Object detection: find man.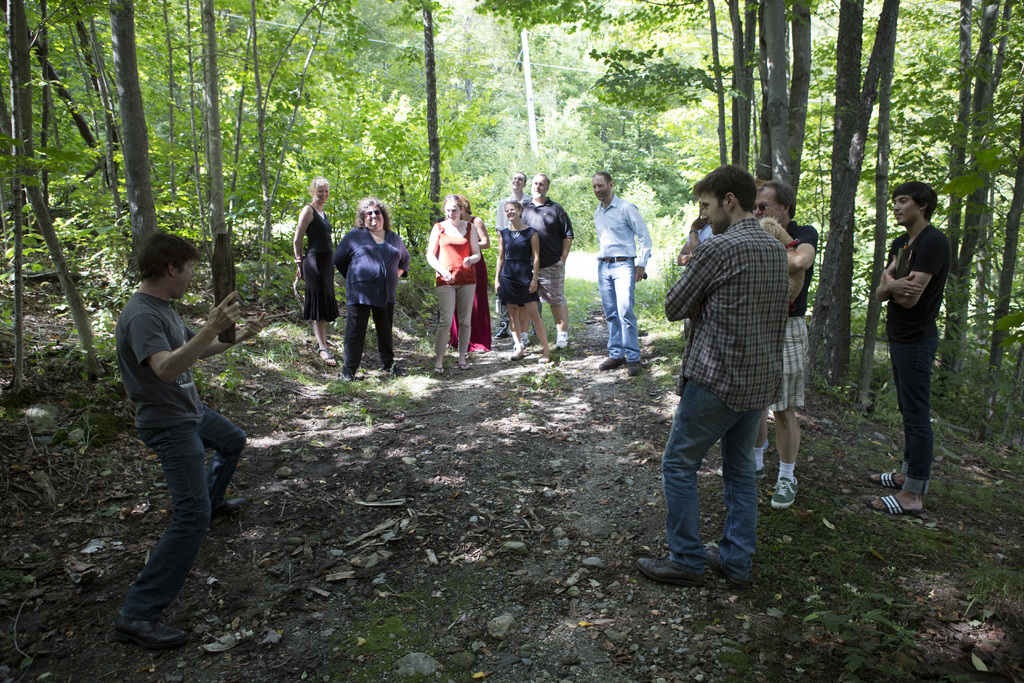
crop(491, 169, 532, 341).
